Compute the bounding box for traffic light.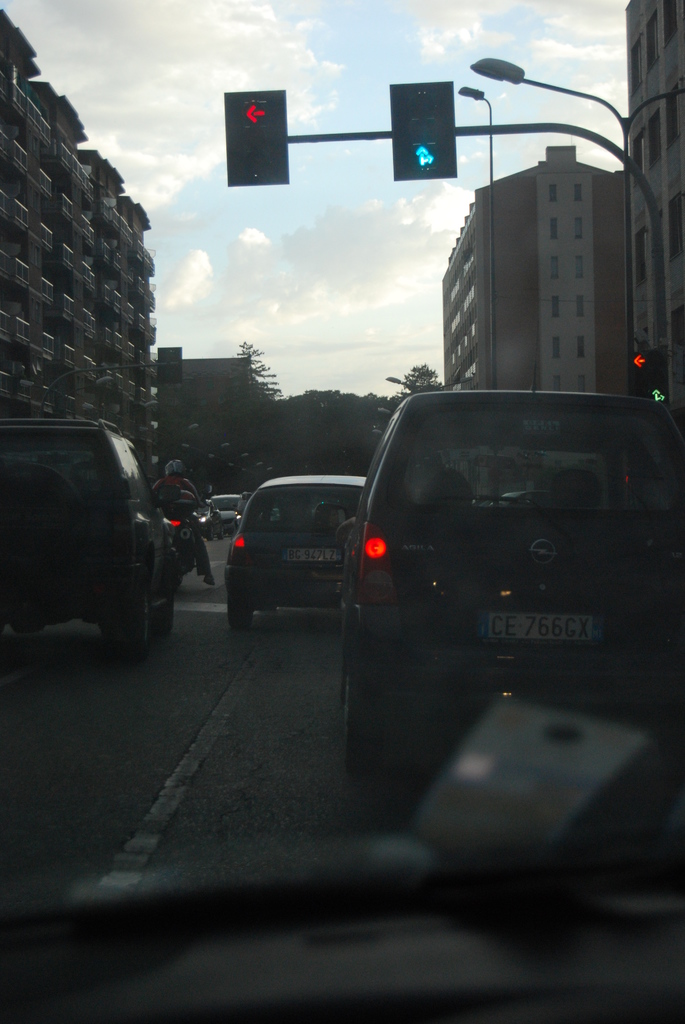
(224, 90, 290, 186).
